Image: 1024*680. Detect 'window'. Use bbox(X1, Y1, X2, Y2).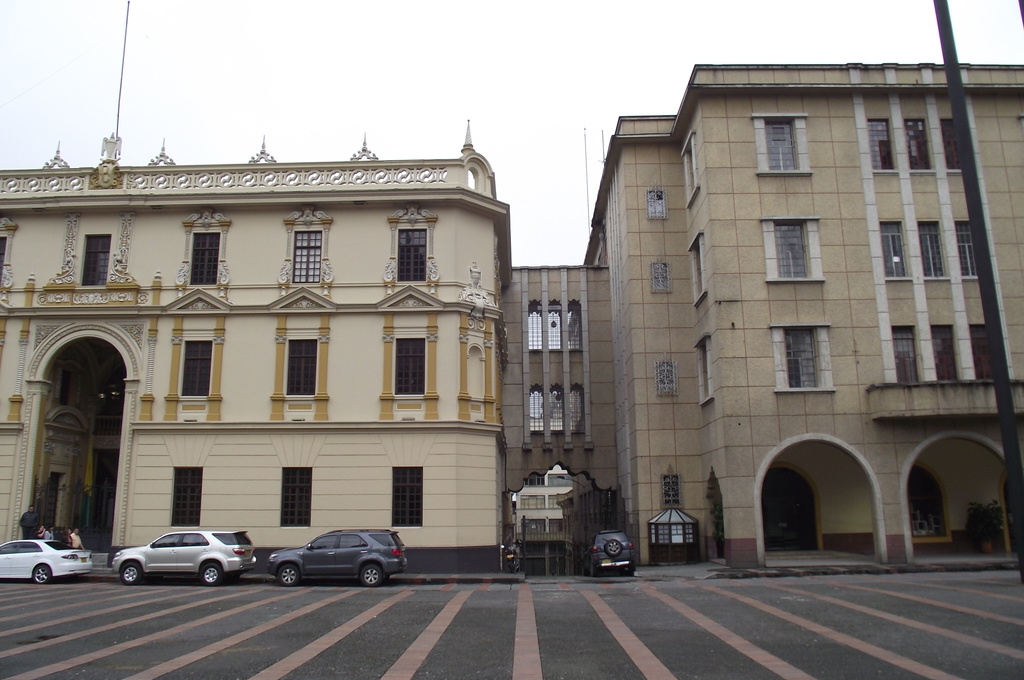
bbox(920, 219, 947, 280).
